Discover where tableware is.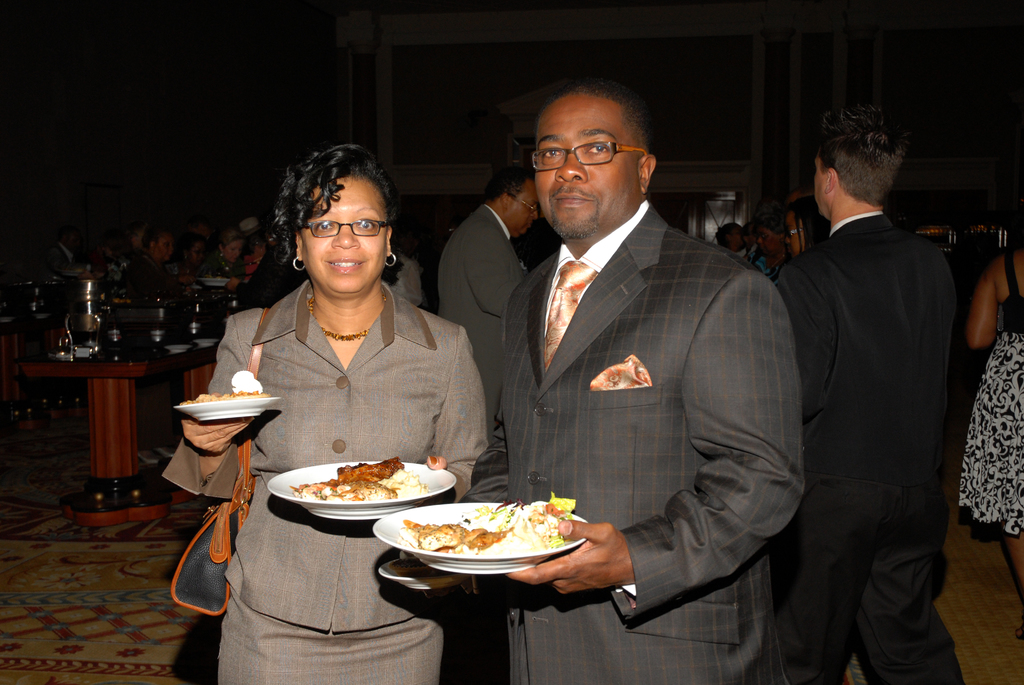
Discovered at {"left": 164, "top": 344, "right": 192, "bottom": 353}.
